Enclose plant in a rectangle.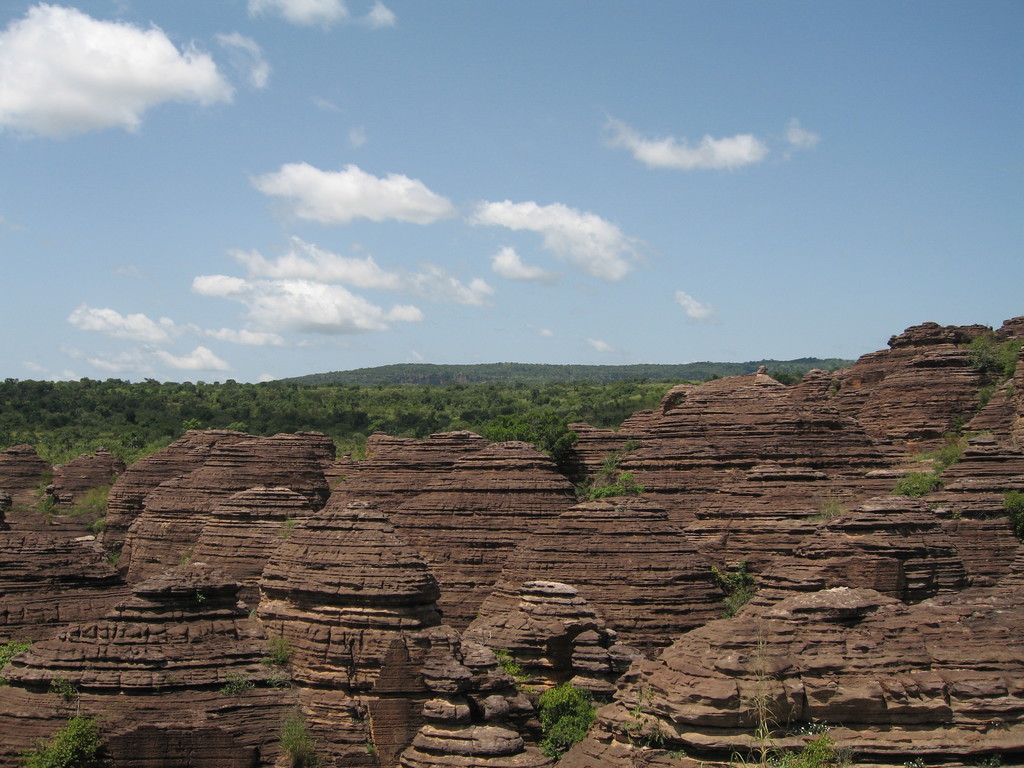
left=272, top=704, right=328, bottom=767.
